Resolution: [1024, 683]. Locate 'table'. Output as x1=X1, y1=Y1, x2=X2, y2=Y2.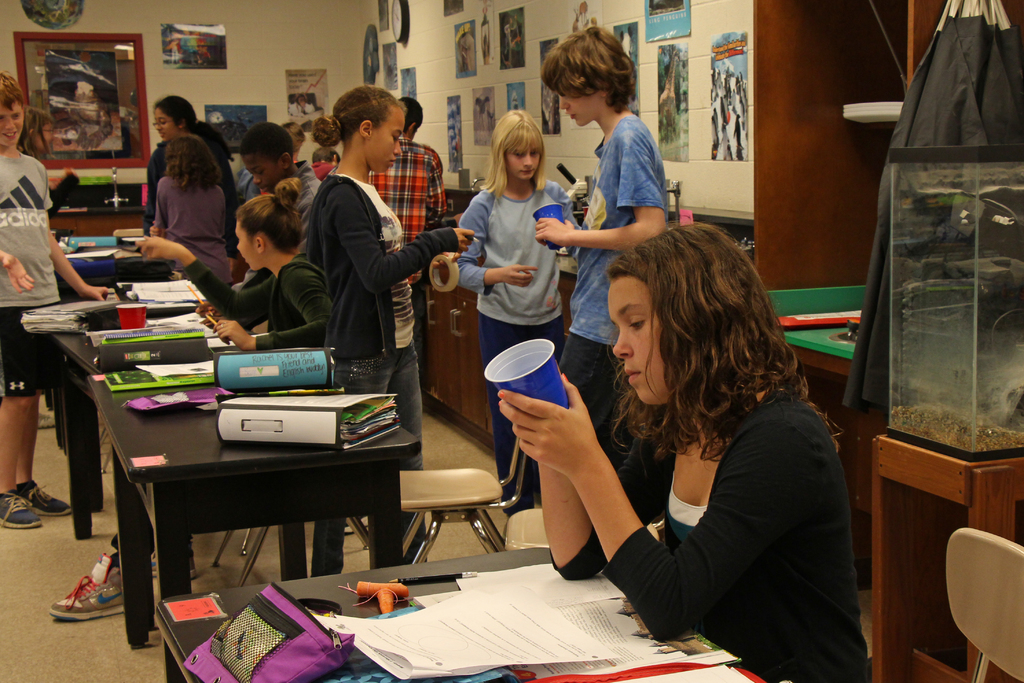
x1=29, y1=231, x2=178, y2=304.
